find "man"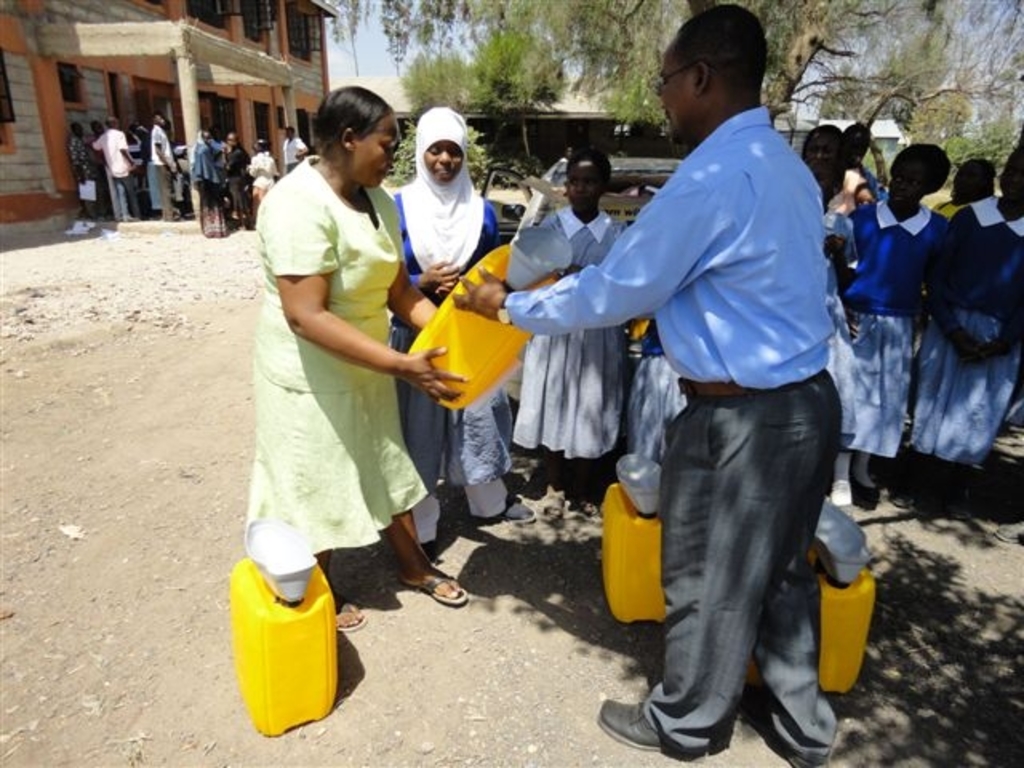
{"left": 282, "top": 126, "right": 307, "bottom": 192}
